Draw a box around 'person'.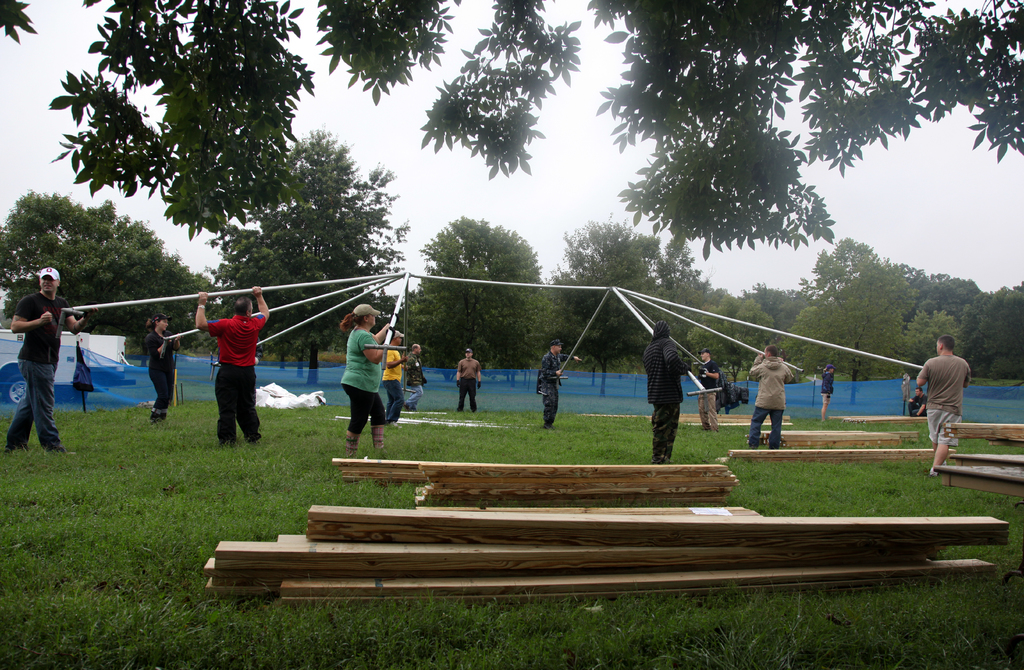
x1=333 y1=306 x2=389 y2=461.
